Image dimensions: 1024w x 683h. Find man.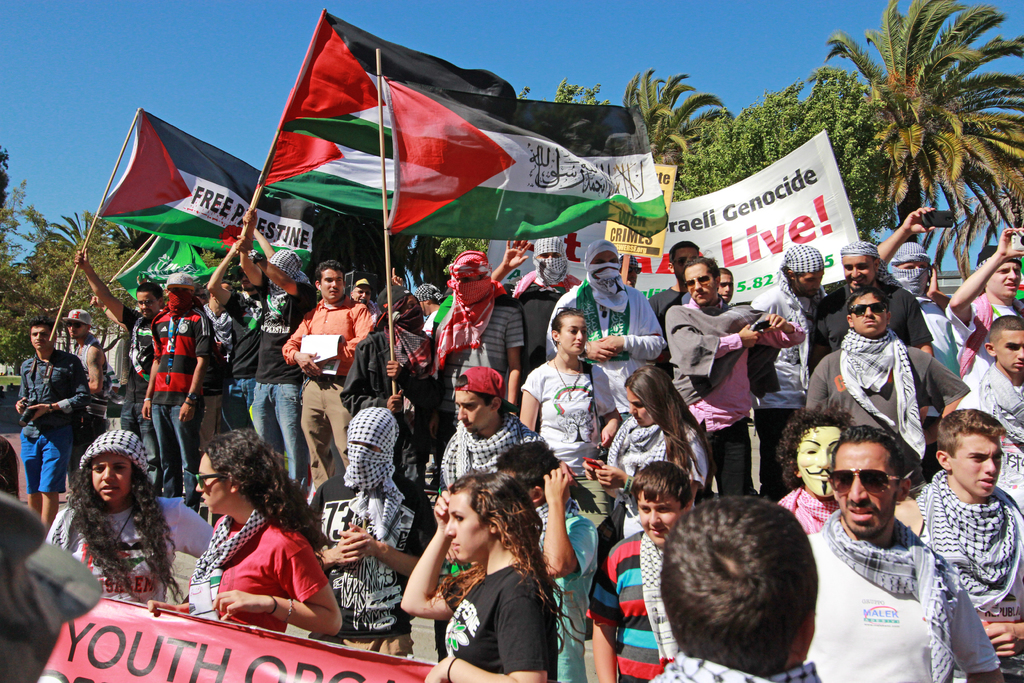
bbox=(141, 271, 212, 513).
